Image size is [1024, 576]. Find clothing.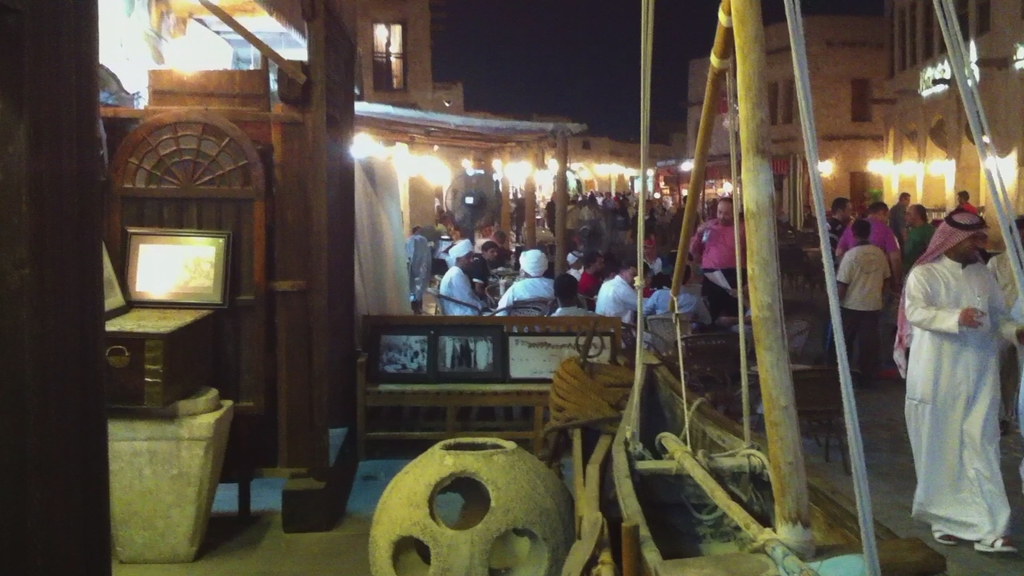
rect(449, 234, 475, 266).
